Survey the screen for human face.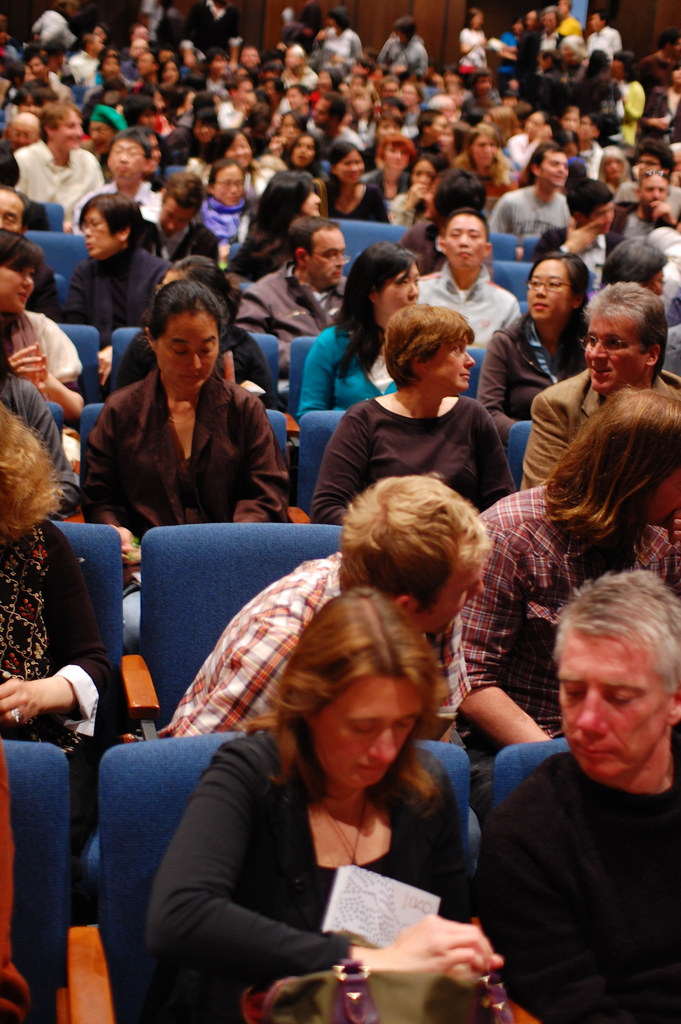
Survey found: locate(387, 147, 416, 167).
